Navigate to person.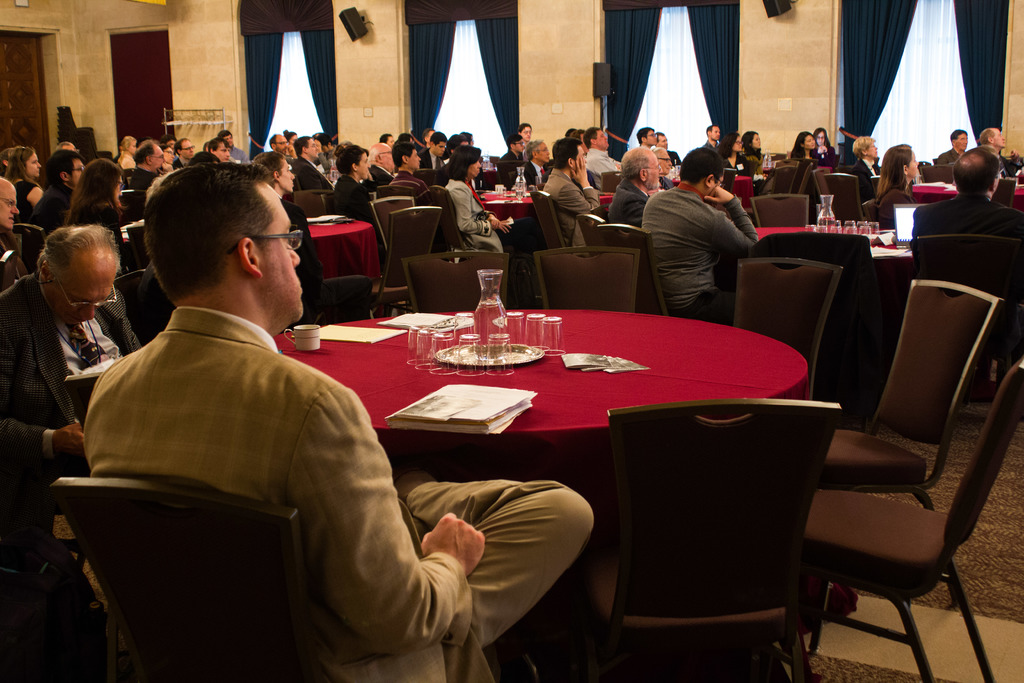
Navigation target: x1=155 y1=145 x2=173 y2=185.
